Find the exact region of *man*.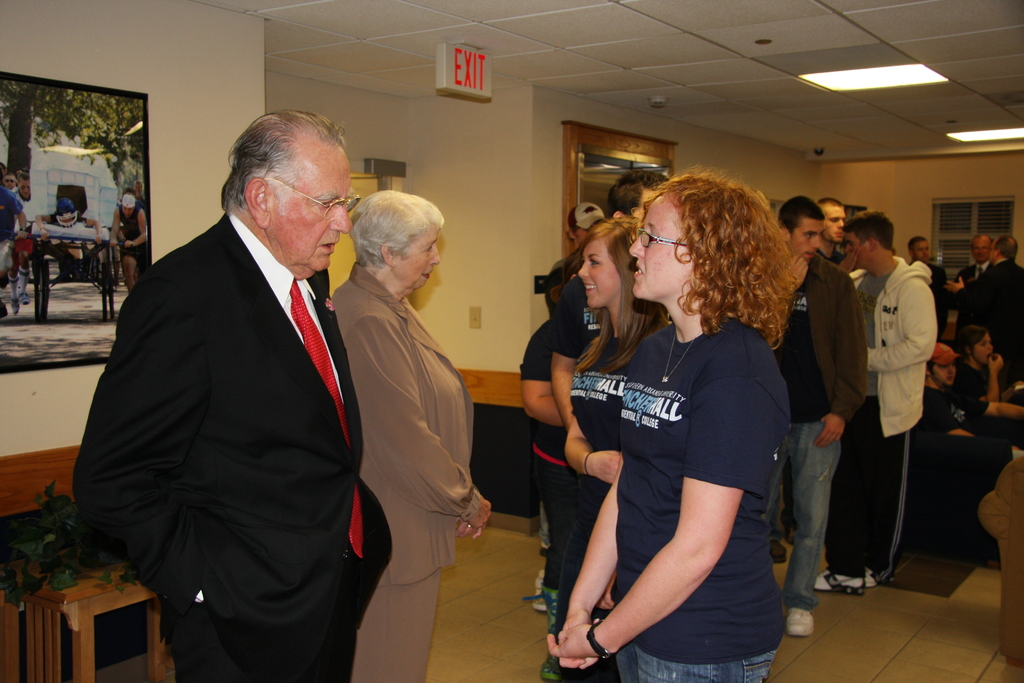
Exact region: bbox=(566, 199, 614, 253).
